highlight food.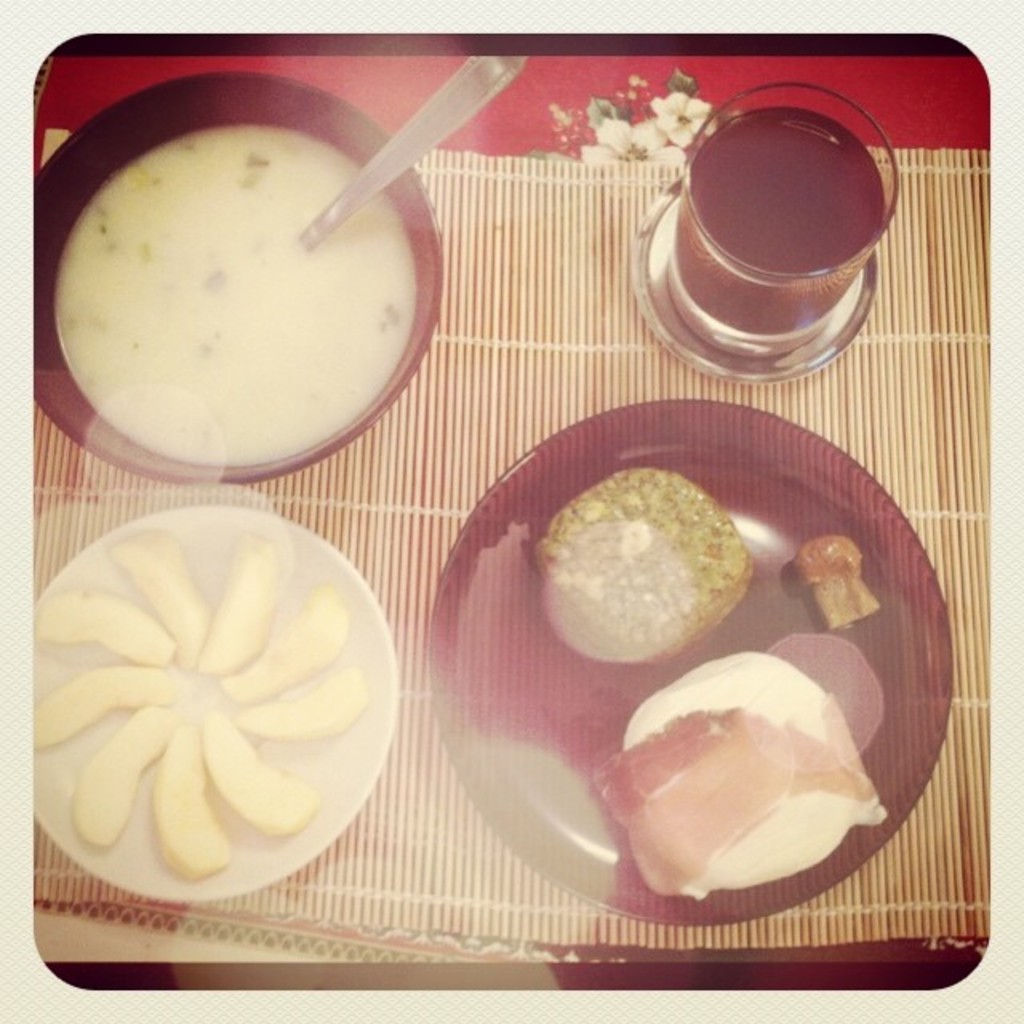
Highlighted region: left=216, top=586, right=349, bottom=706.
